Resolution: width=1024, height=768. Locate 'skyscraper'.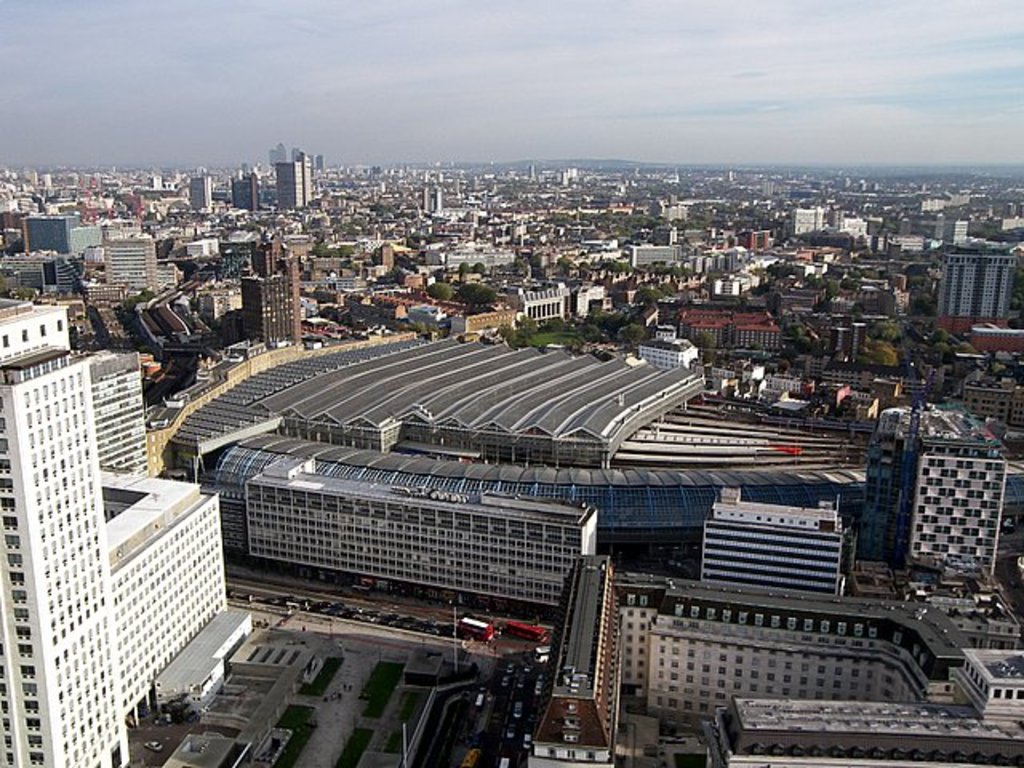
region(26, 197, 94, 259).
